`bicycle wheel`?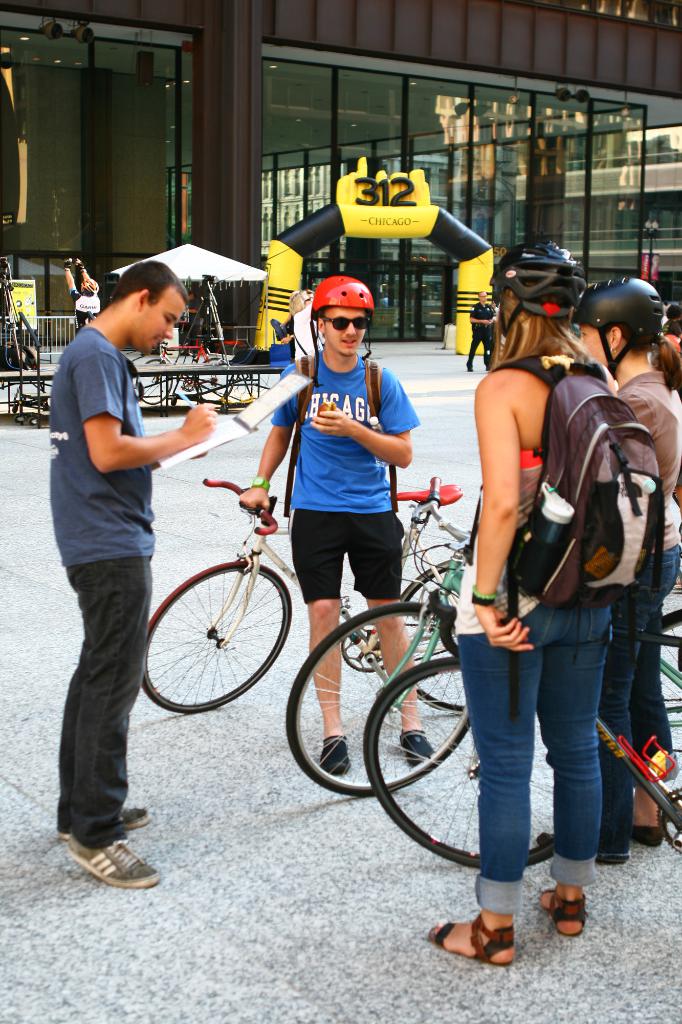
left=137, top=359, right=174, bottom=404
